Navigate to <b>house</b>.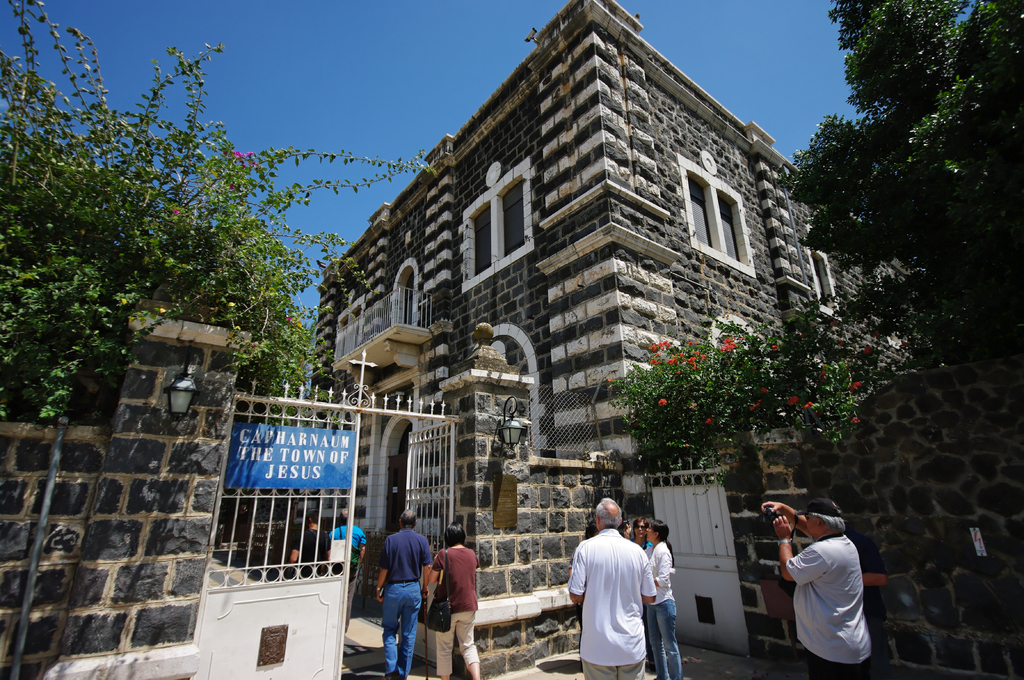
Navigation target: crop(301, 22, 880, 539).
